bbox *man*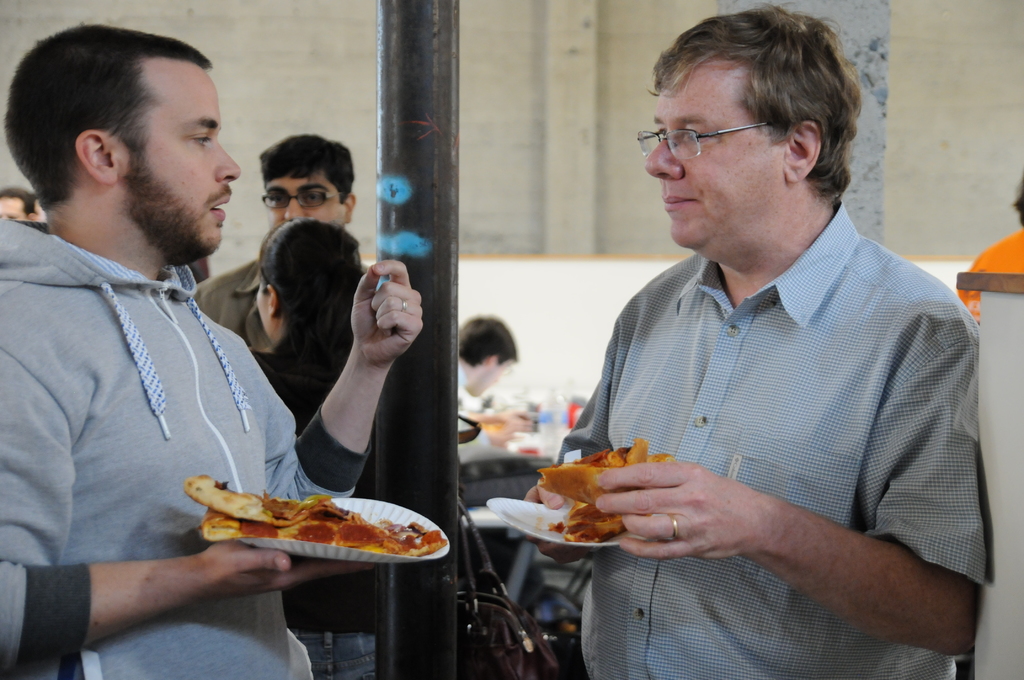
x1=0 y1=20 x2=424 y2=679
